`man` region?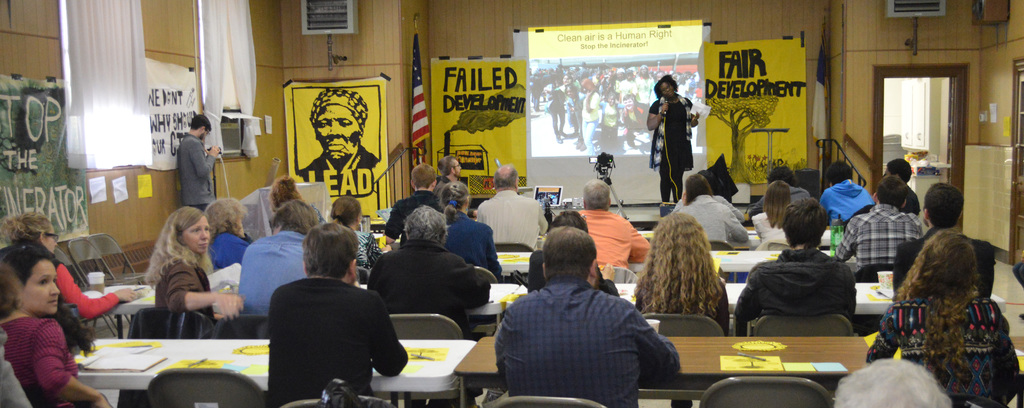
select_region(890, 184, 998, 293)
